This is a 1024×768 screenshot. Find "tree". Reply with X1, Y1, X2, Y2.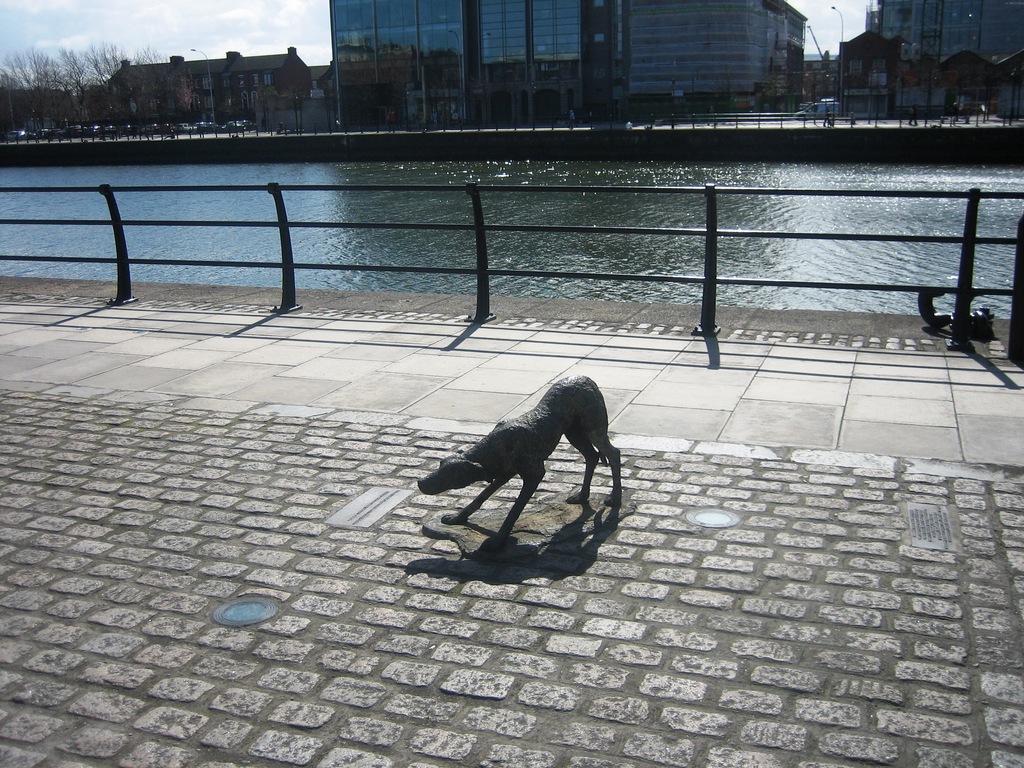
0, 49, 38, 127.
